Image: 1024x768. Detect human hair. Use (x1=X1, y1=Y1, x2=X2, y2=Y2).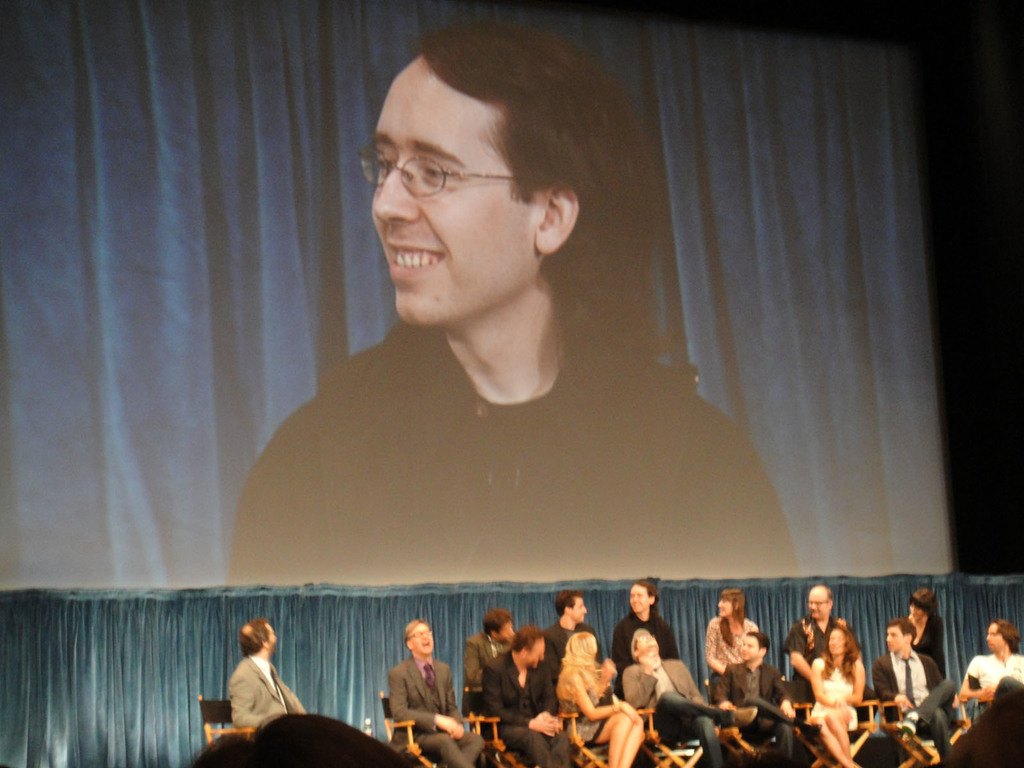
(x1=554, y1=589, x2=580, y2=616).
